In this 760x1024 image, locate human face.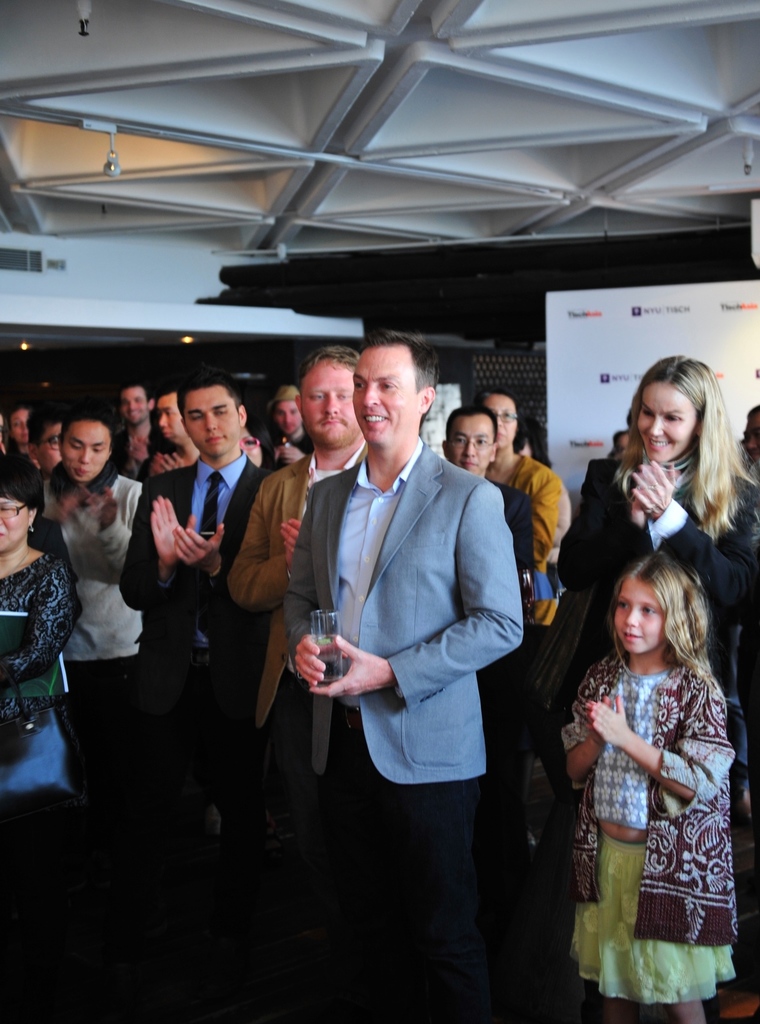
Bounding box: (x1=183, y1=388, x2=246, y2=463).
